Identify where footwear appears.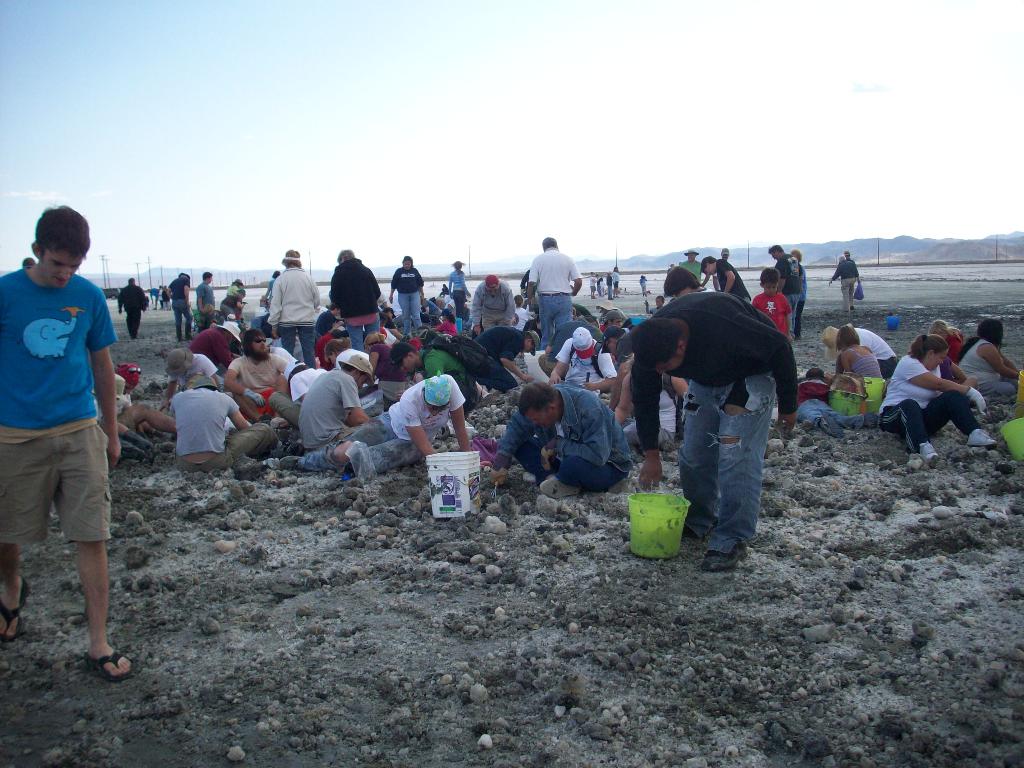
Appears at Rect(613, 292, 618, 299).
